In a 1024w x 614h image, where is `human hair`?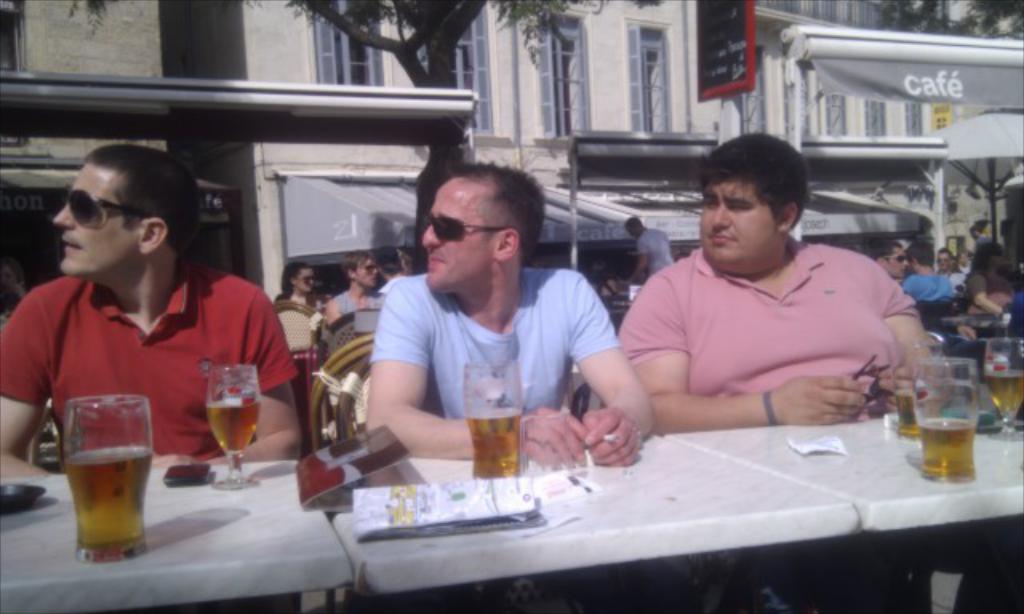
pyautogui.locateOnScreen(85, 141, 203, 253).
